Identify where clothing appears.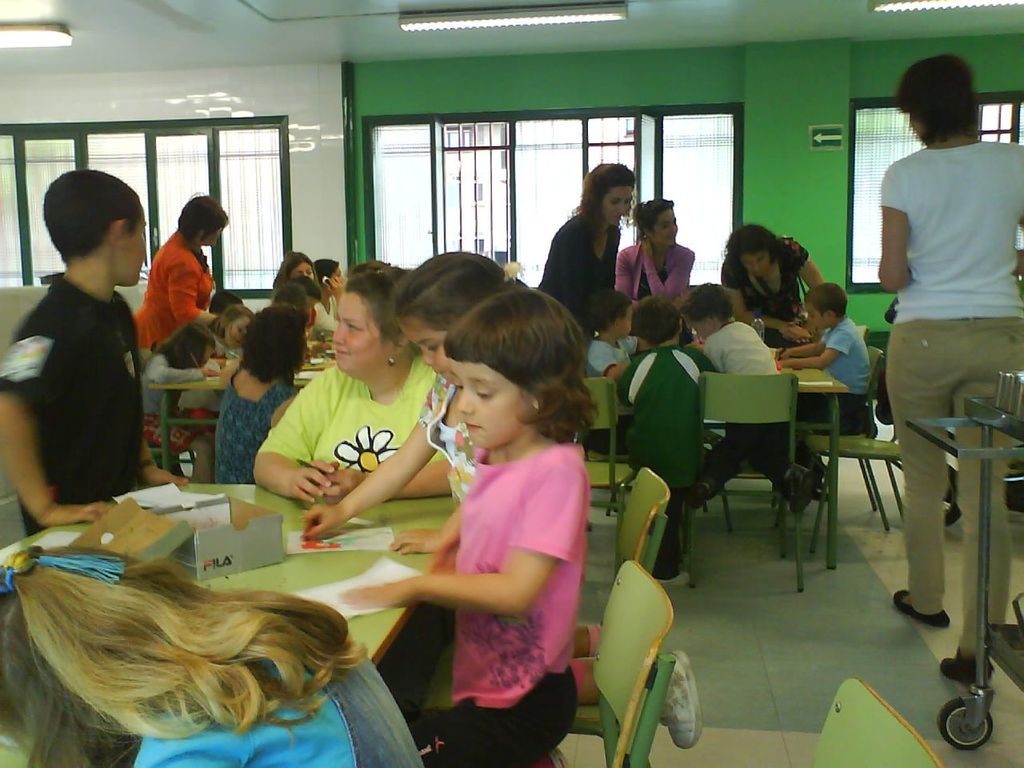
Appears at select_region(425, 445, 586, 767).
